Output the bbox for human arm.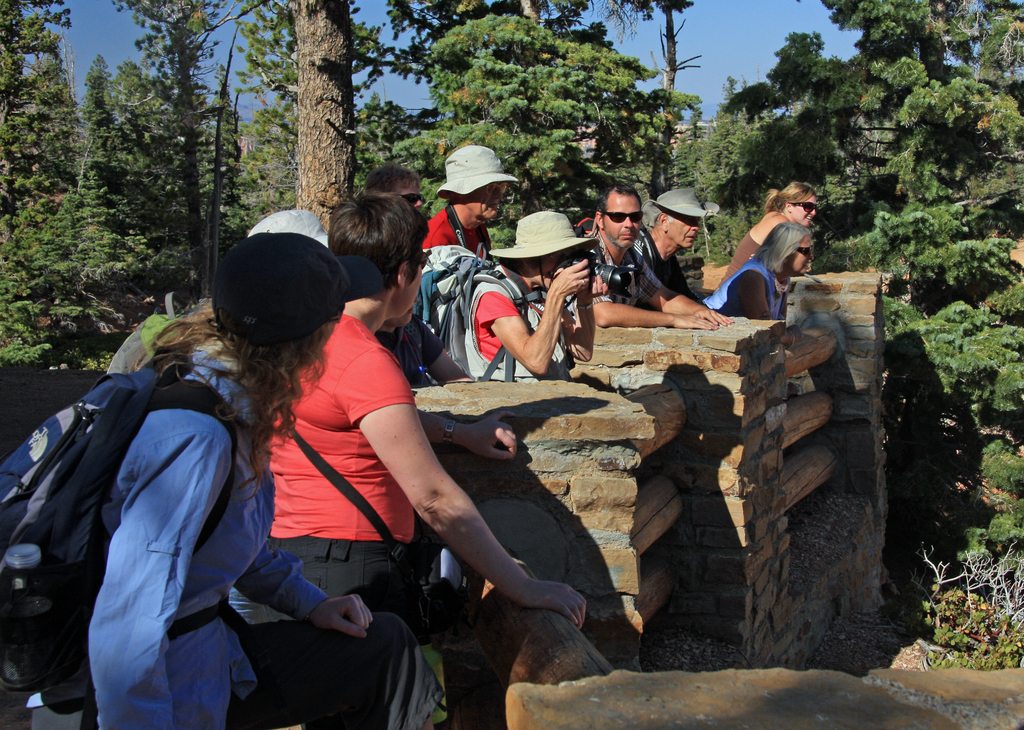
BBox(417, 399, 525, 465).
